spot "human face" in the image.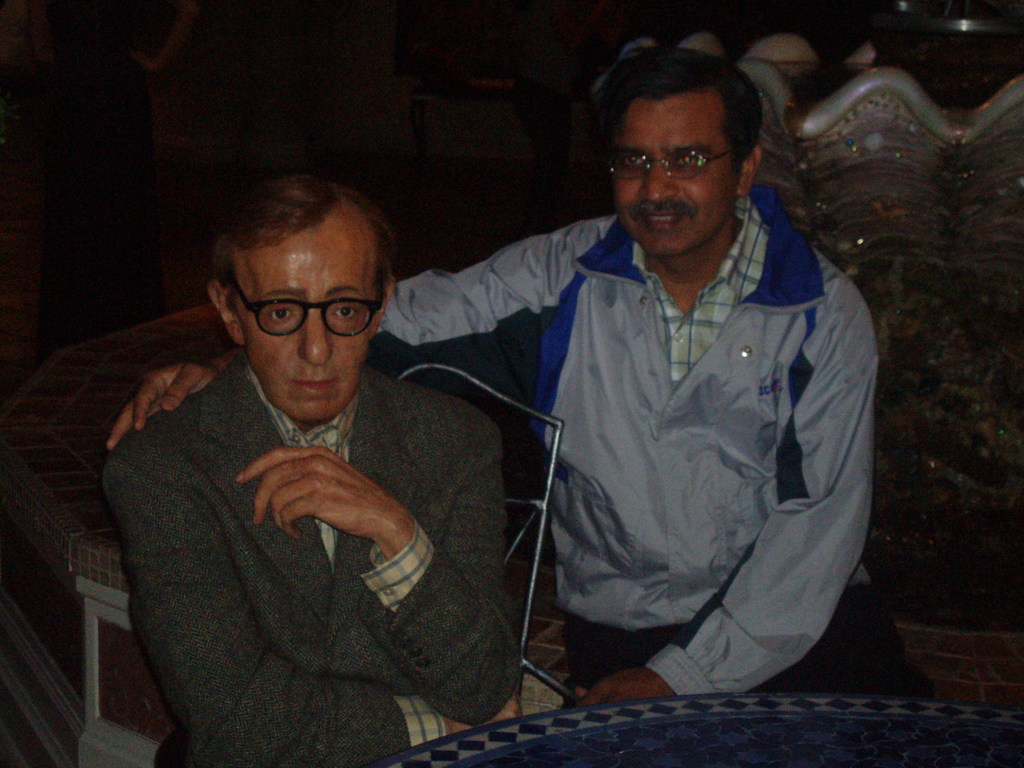
"human face" found at [x1=613, y1=89, x2=736, y2=256].
